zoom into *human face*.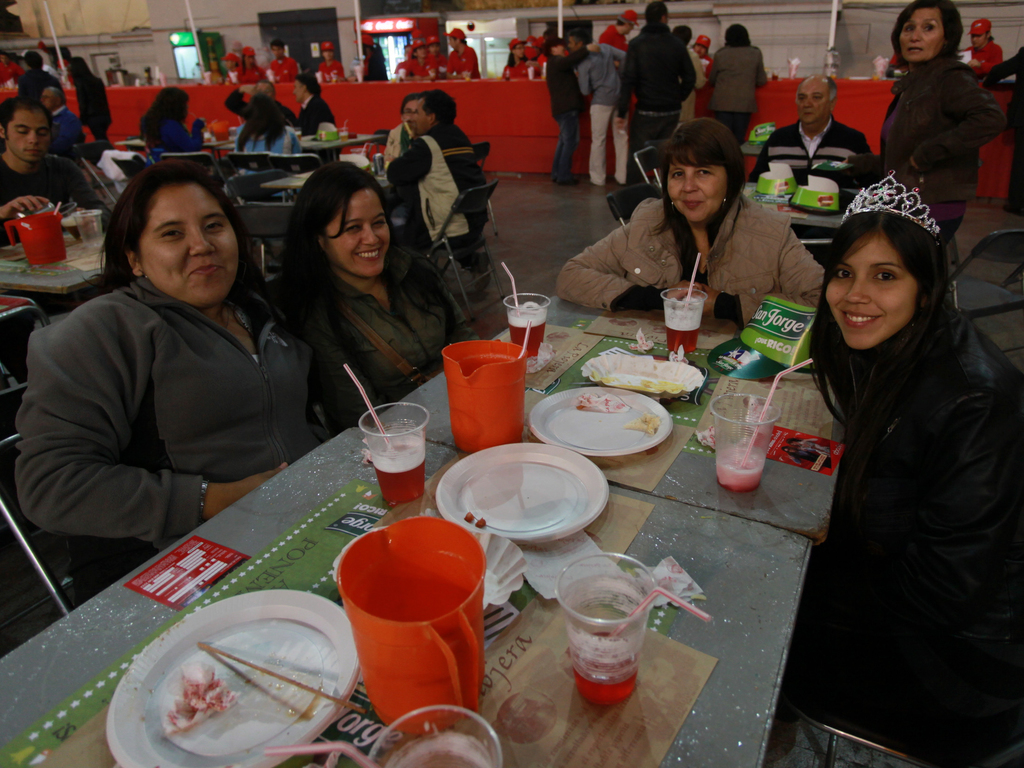
Zoom target: 402, 100, 413, 129.
